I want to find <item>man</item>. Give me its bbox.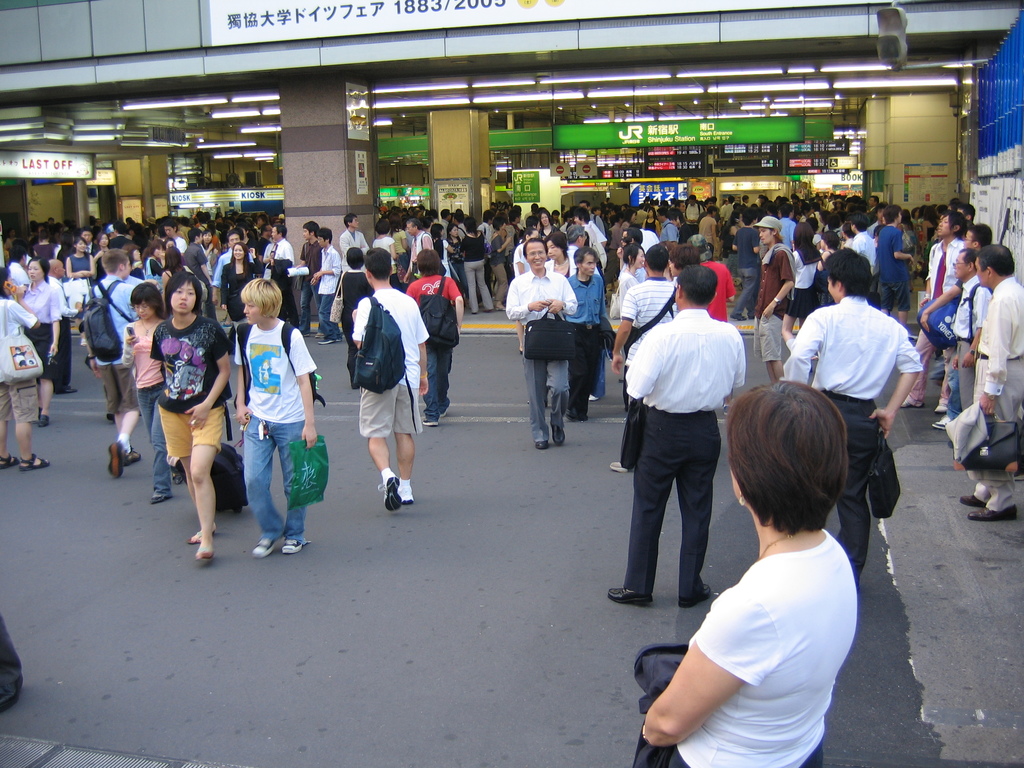
<region>84, 249, 147, 479</region>.
